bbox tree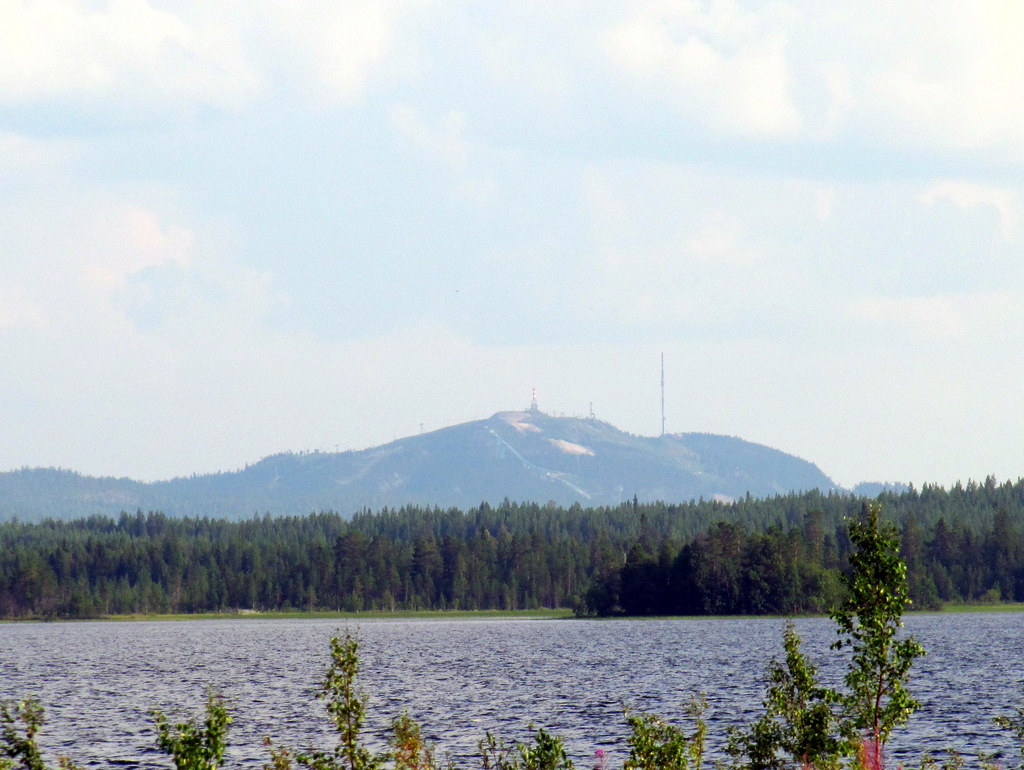
BBox(538, 525, 572, 594)
